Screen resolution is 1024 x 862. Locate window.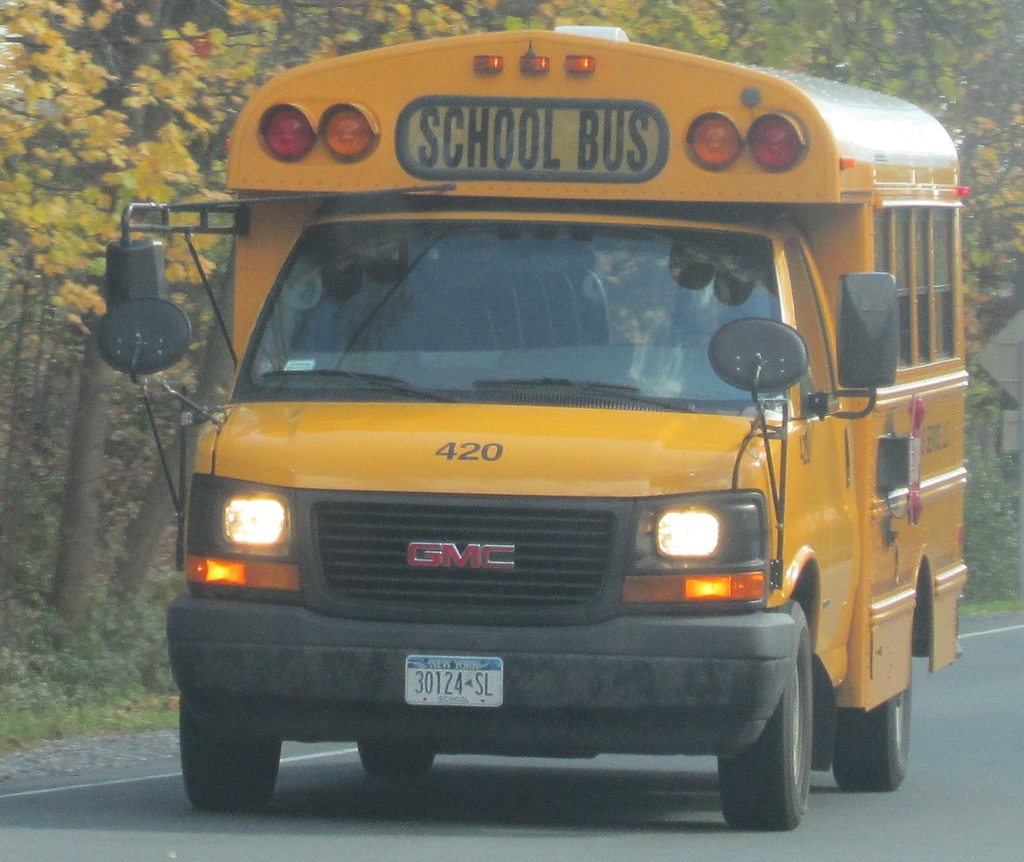
<box>874,206,959,372</box>.
